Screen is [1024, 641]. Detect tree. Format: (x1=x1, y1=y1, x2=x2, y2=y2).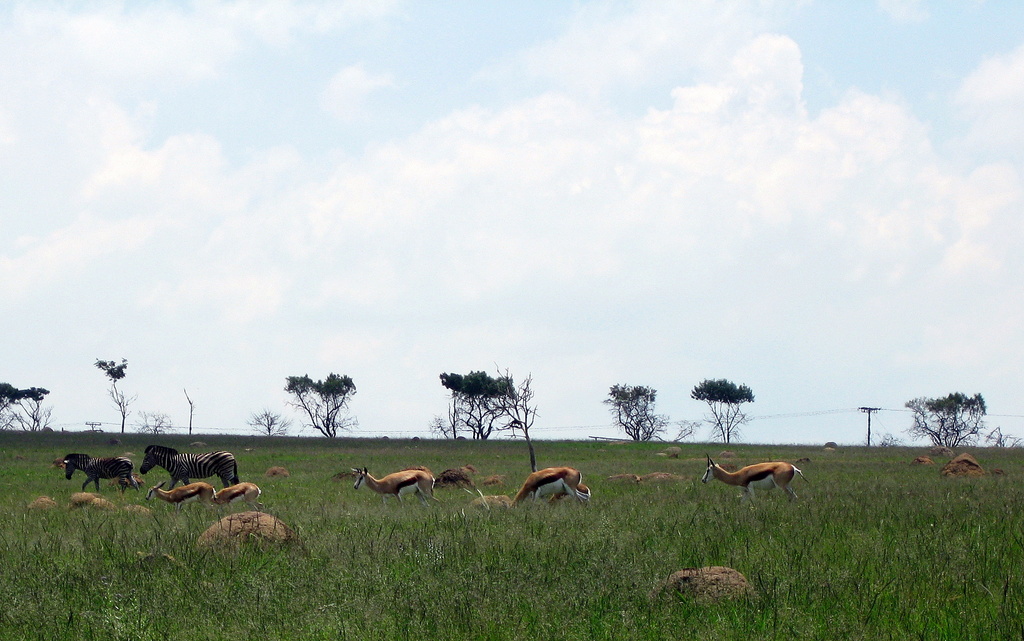
(x1=612, y1=384, x2=659, y2=442).
